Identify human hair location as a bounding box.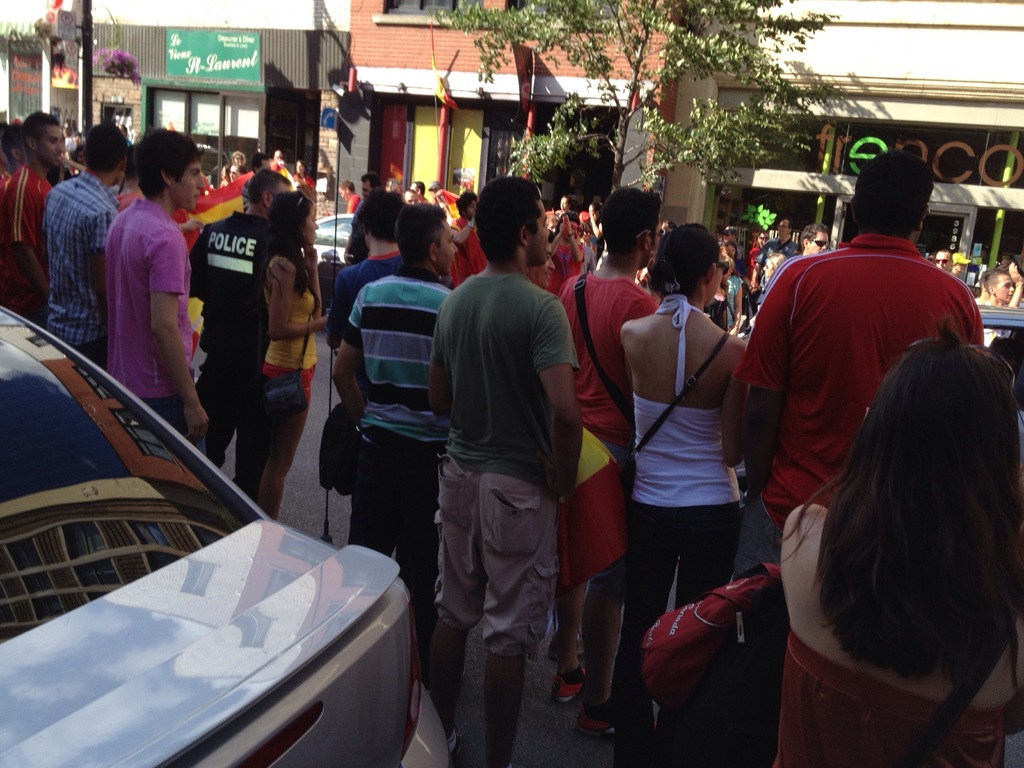
(left=553, top=209, right=579, bottom=236).
